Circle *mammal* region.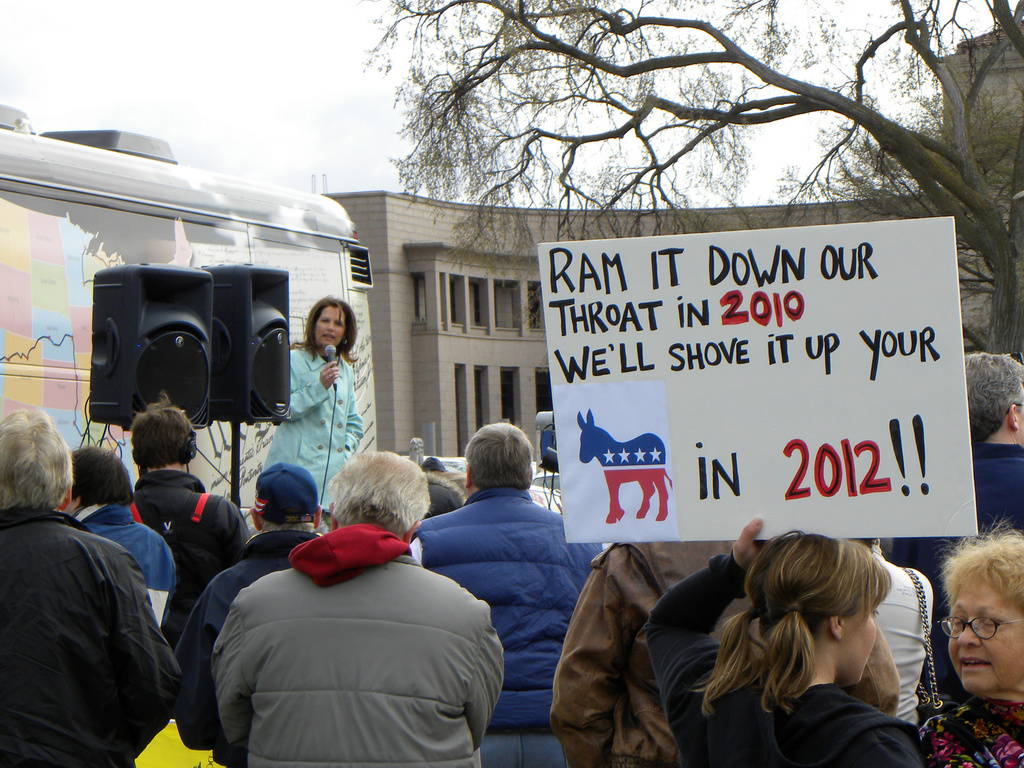
Region: [left=258, top=296, right=362, bottom=509].
